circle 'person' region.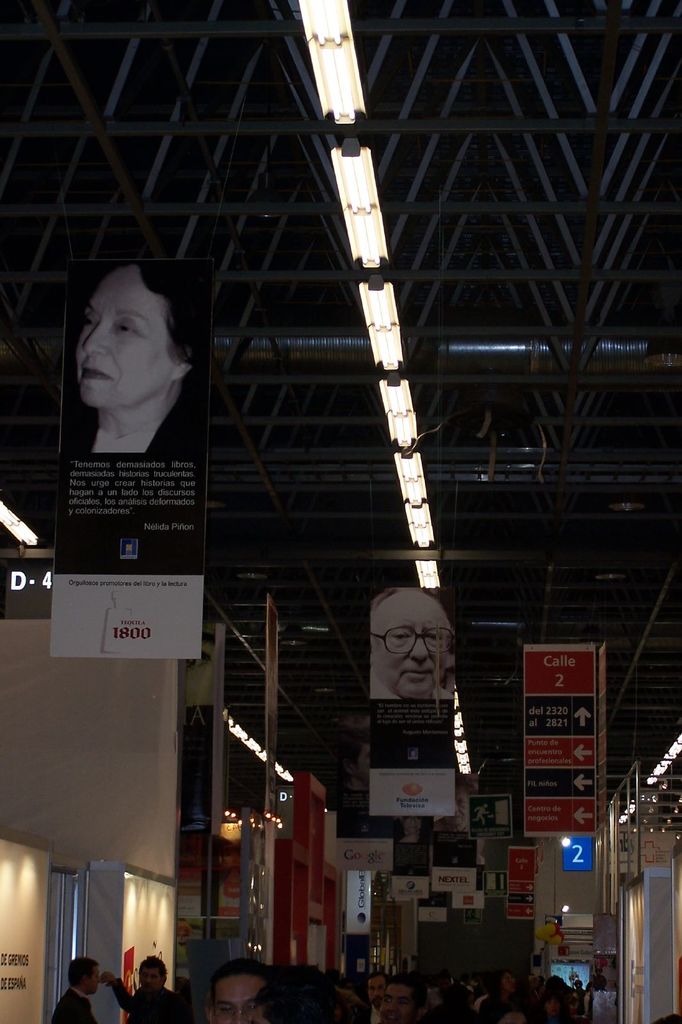
Region: Rect(429, 773, 478, 831).
